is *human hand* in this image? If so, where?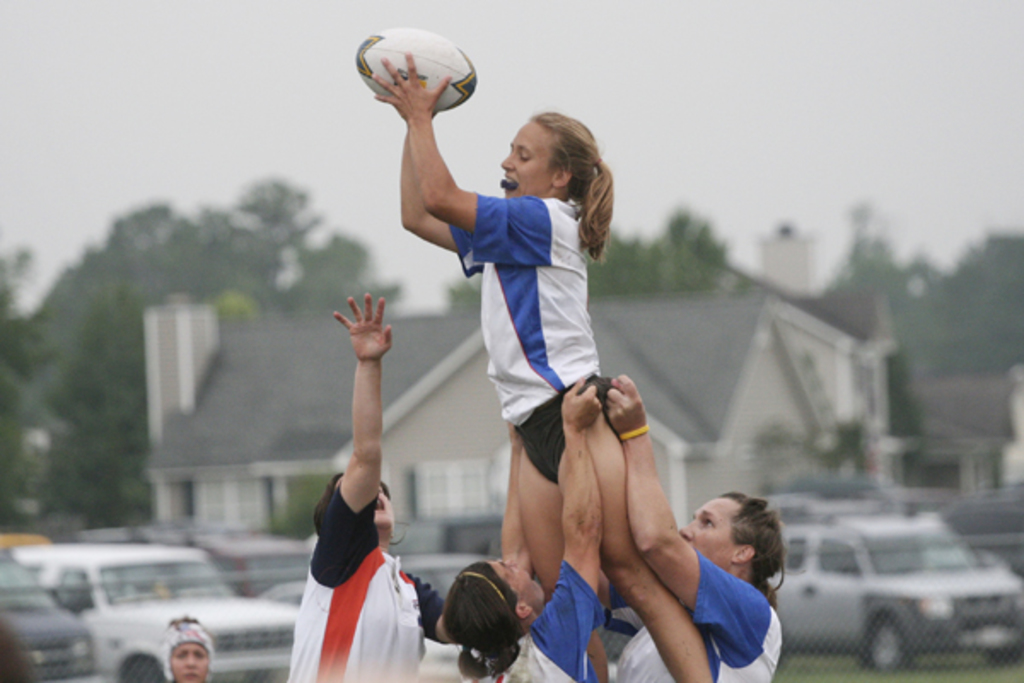
Yes, at left=331, top=289, right=393, bottom=362.
